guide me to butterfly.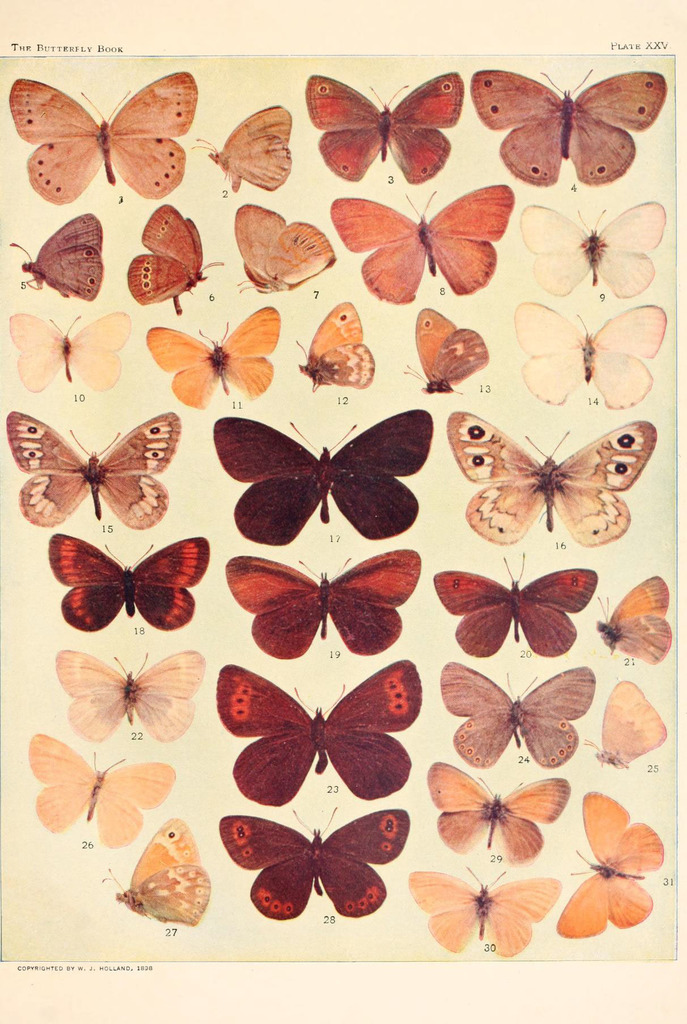
Guidance: bbox=[0, 295, 137, 398].
